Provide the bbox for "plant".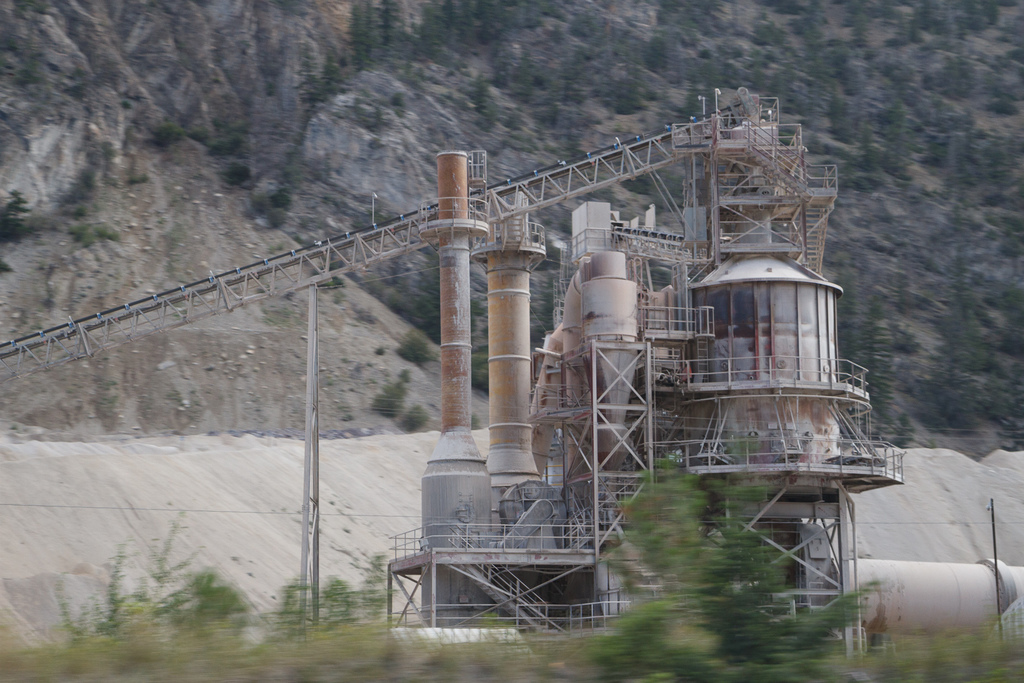
617 511 828 673.
